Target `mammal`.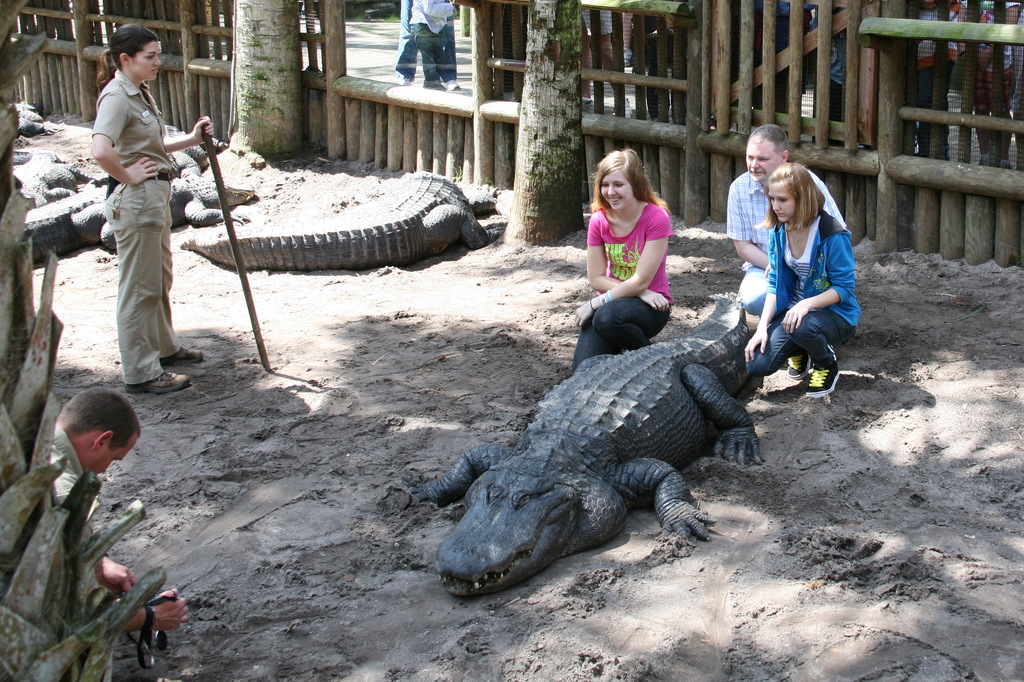
Target region: select_region(413, 0, 454, 90).
